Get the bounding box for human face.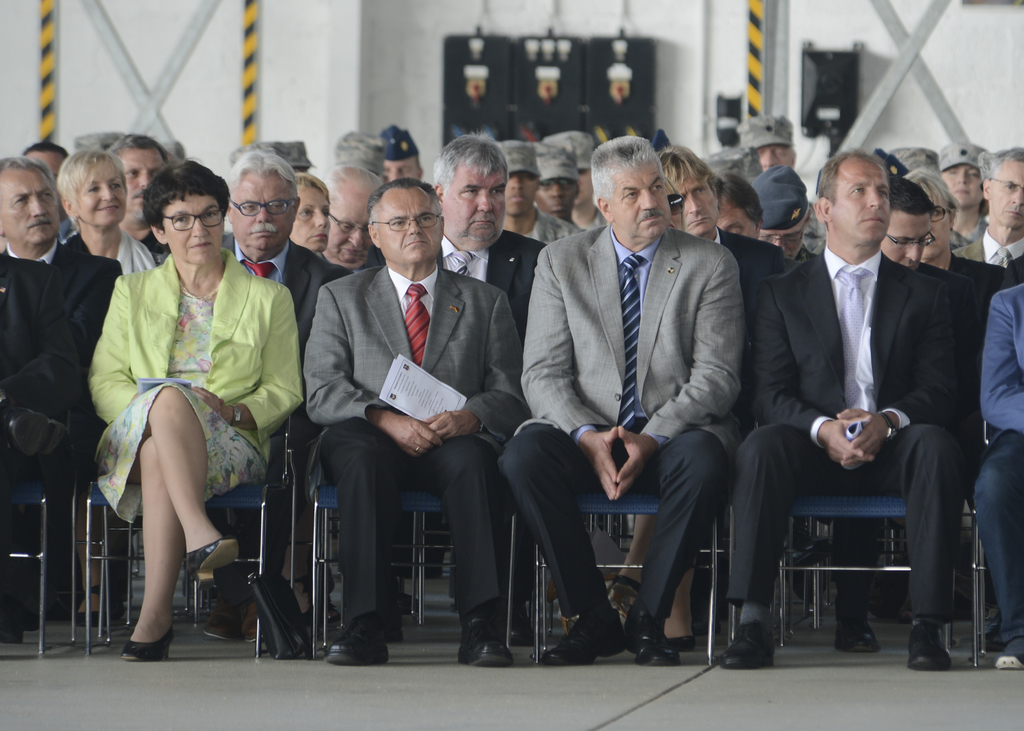
117, 150, 166, 227.
